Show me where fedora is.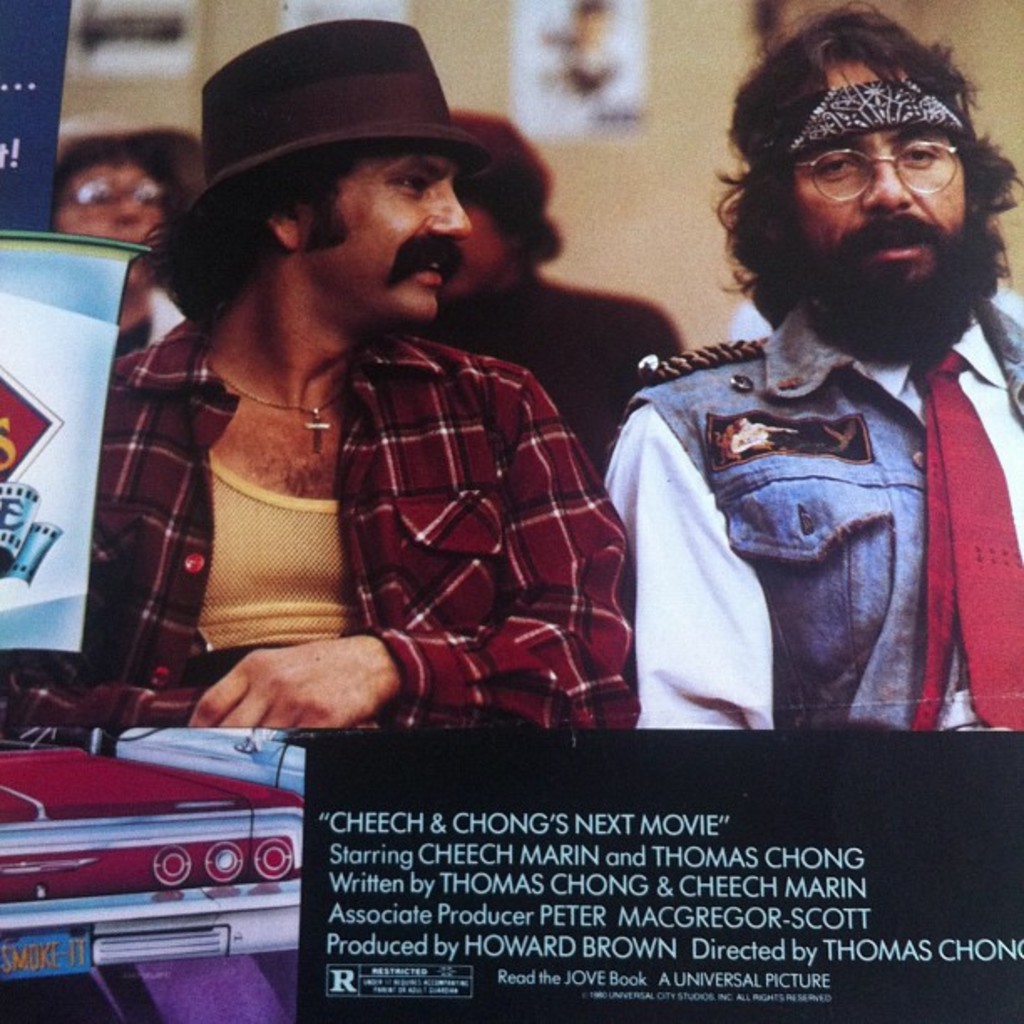
fedora is at (181, 15, 494, 218).
